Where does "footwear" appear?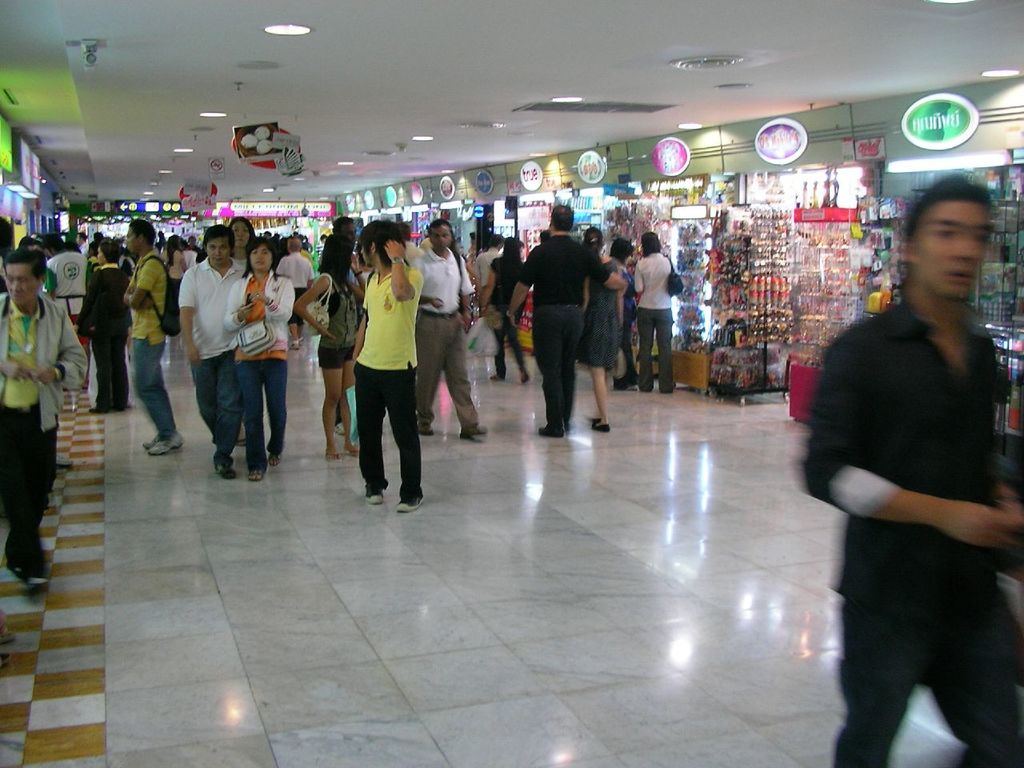
Appears at BBox(622, 386, 636, 390).
